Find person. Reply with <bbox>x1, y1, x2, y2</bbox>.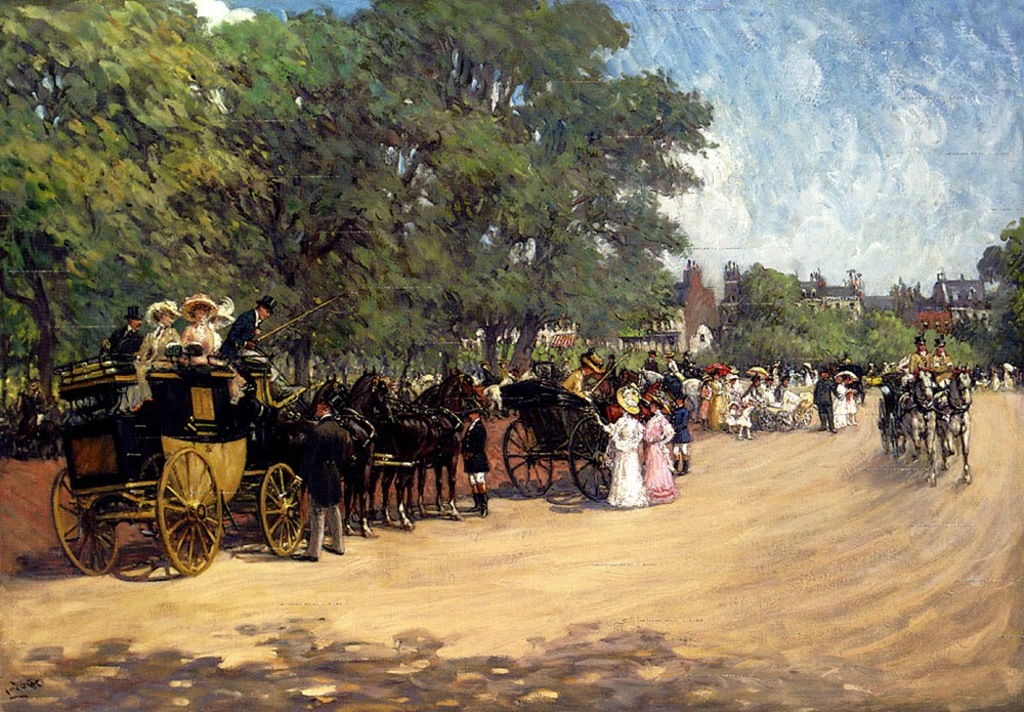
<bbox>910, 335, 931, 376</bbox>.
